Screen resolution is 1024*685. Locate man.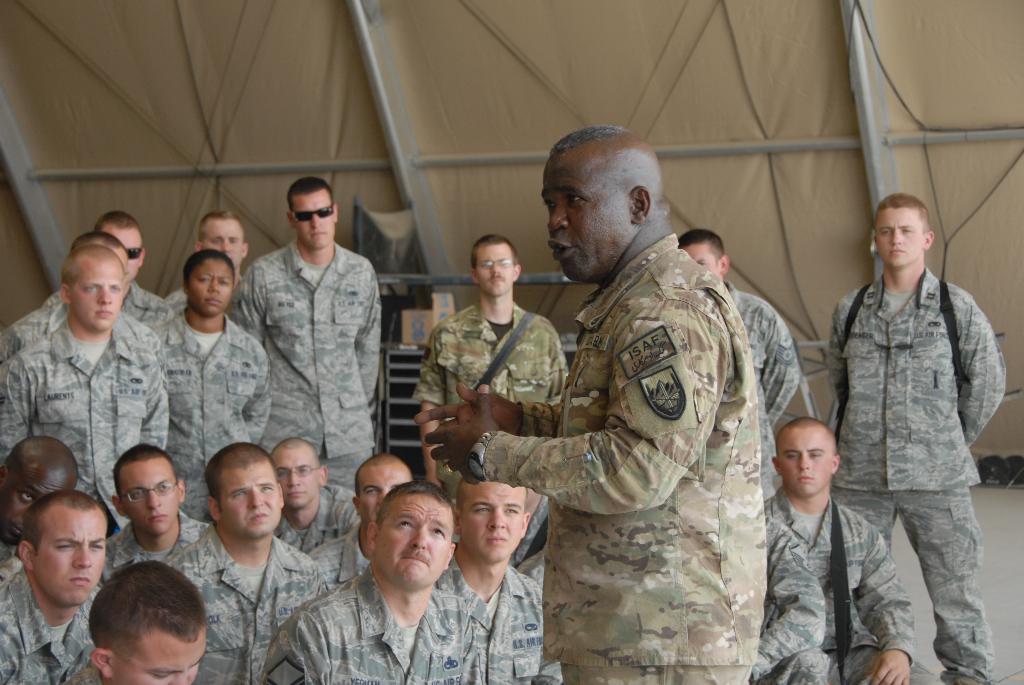
<box>72,558,207,684</box>.
